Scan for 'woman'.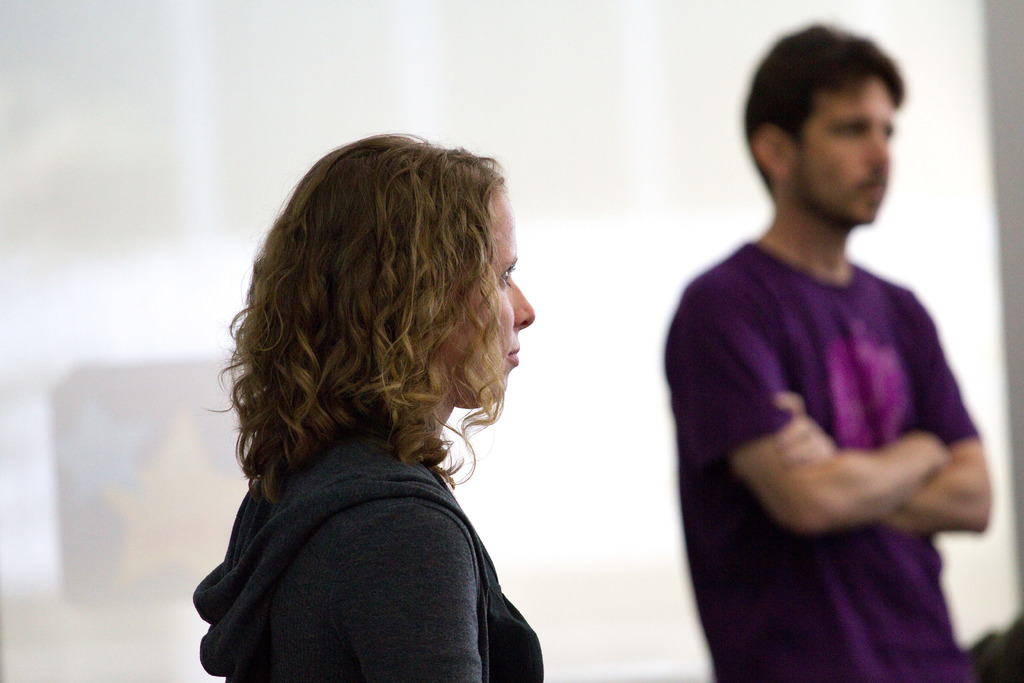
Scan result: left=191, top=164, right=564, bottom=682.
